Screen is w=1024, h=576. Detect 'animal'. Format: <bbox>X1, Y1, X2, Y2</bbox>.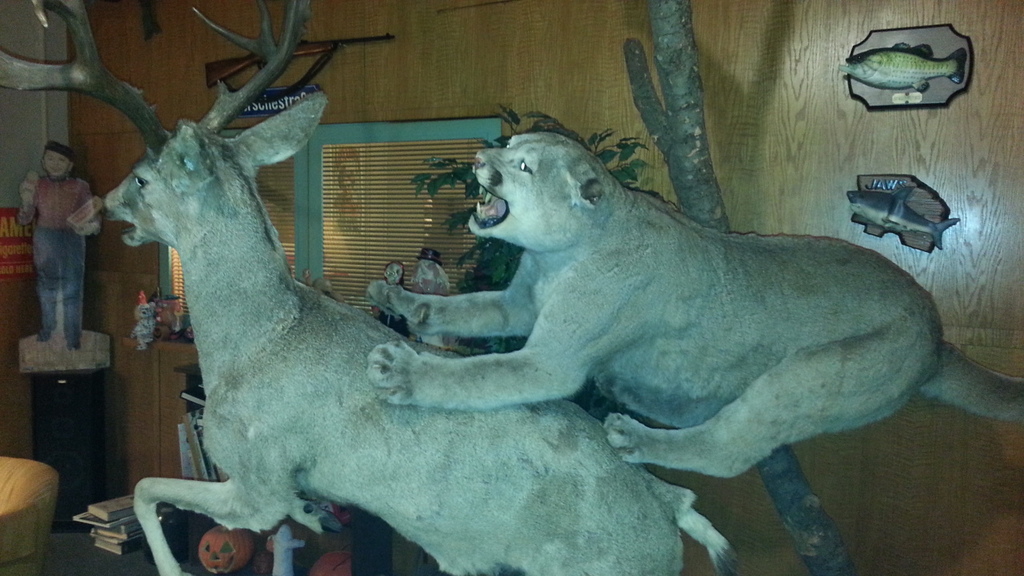
<bbox>357, 129, 1023, 483</bbox>.
